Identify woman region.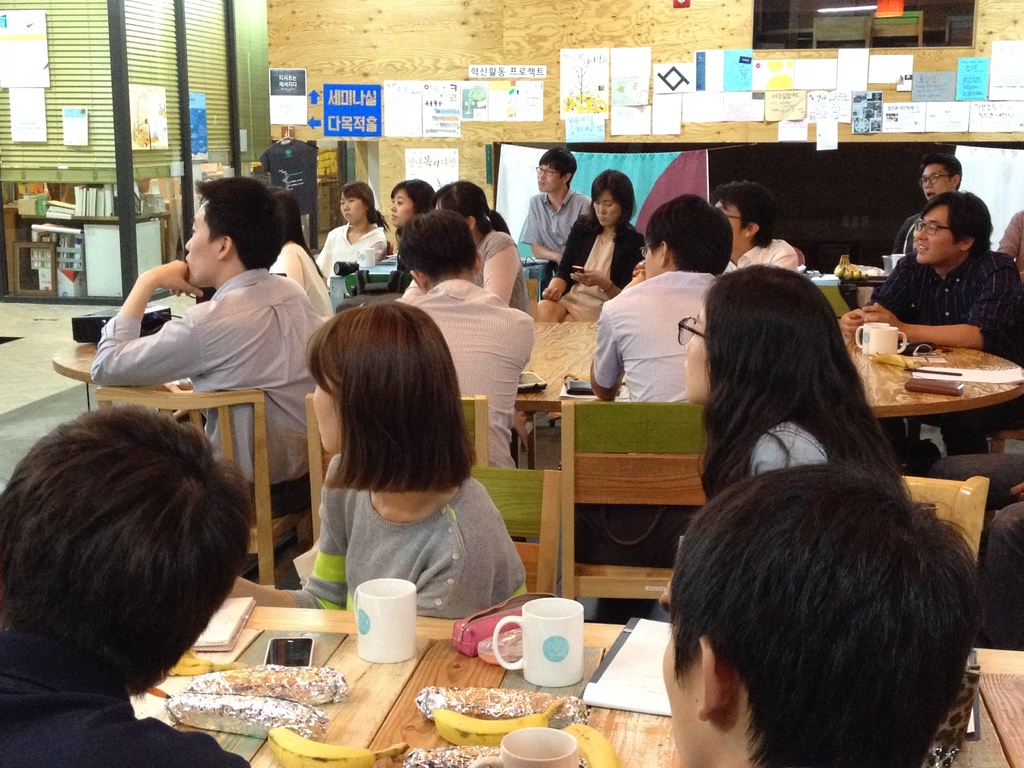
Region: {"x1": 268, "y1": 191, "x2": 336, "y2": 318}.
